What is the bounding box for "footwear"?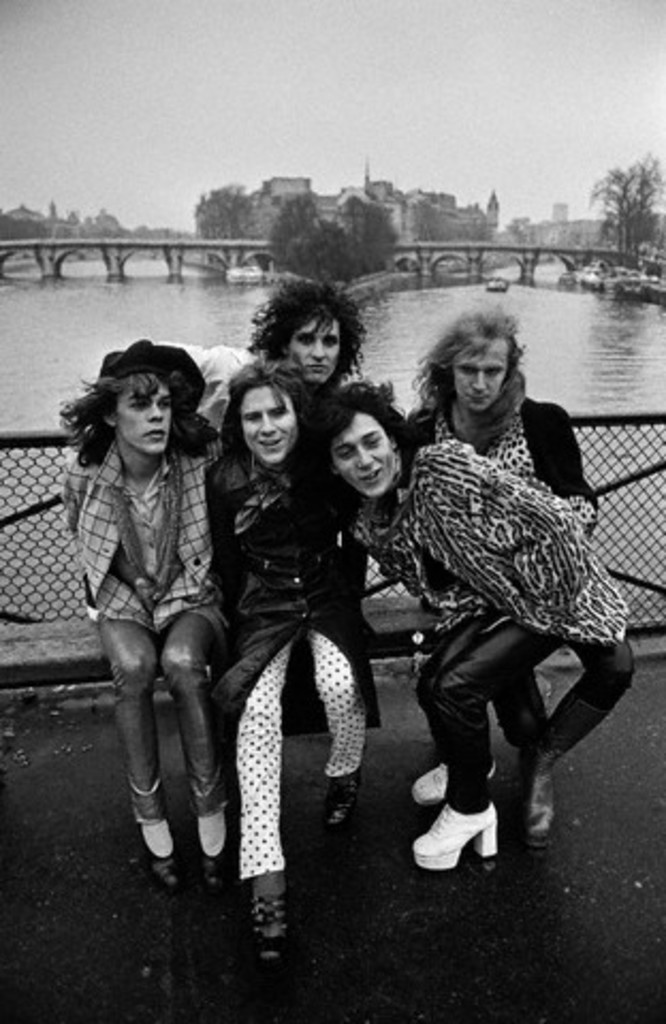
crop(408, 774, 510, 879).
